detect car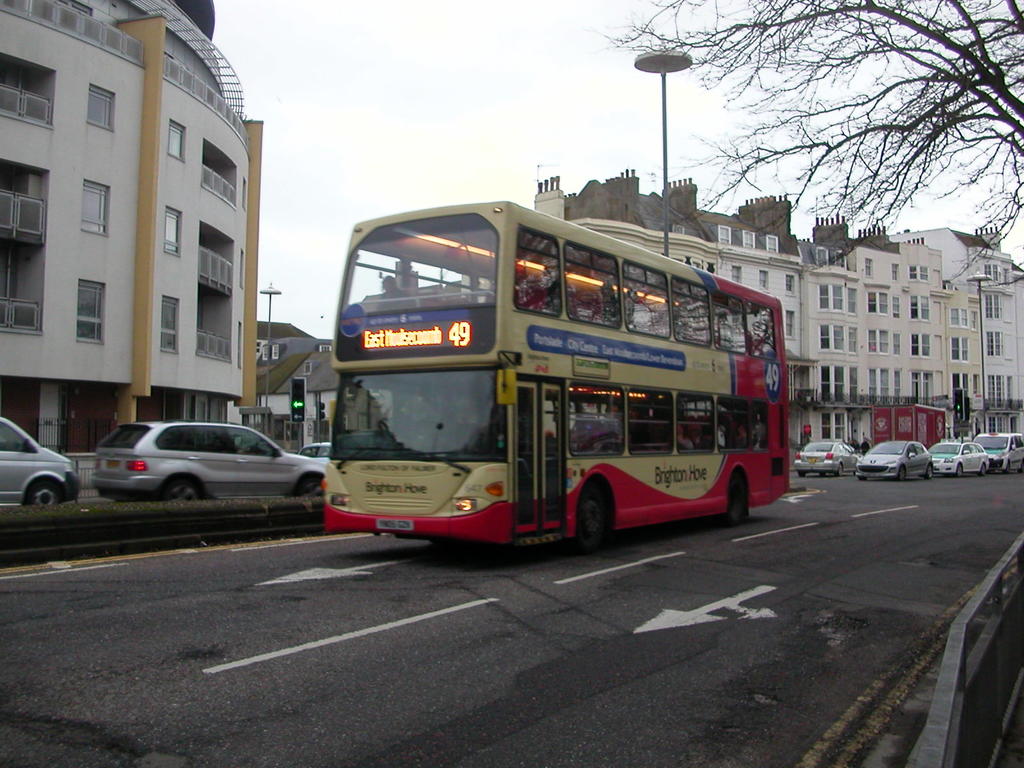
region(974, 429, 1023, 470)
